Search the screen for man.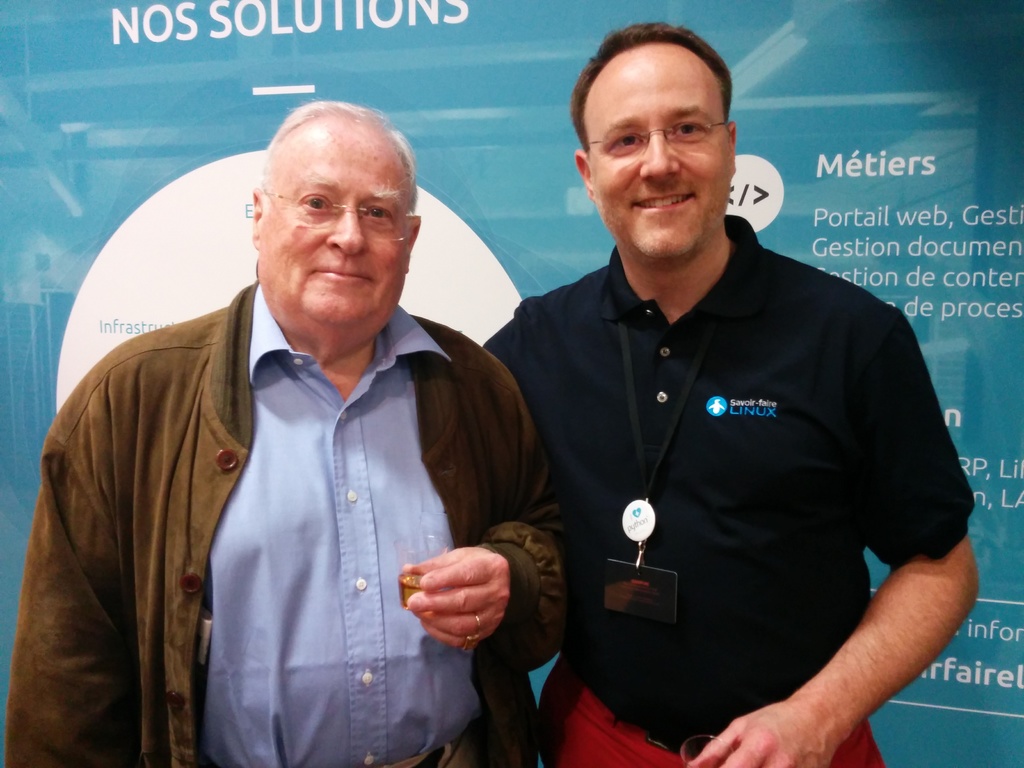
Found at region(4, 102, 567, 767).
